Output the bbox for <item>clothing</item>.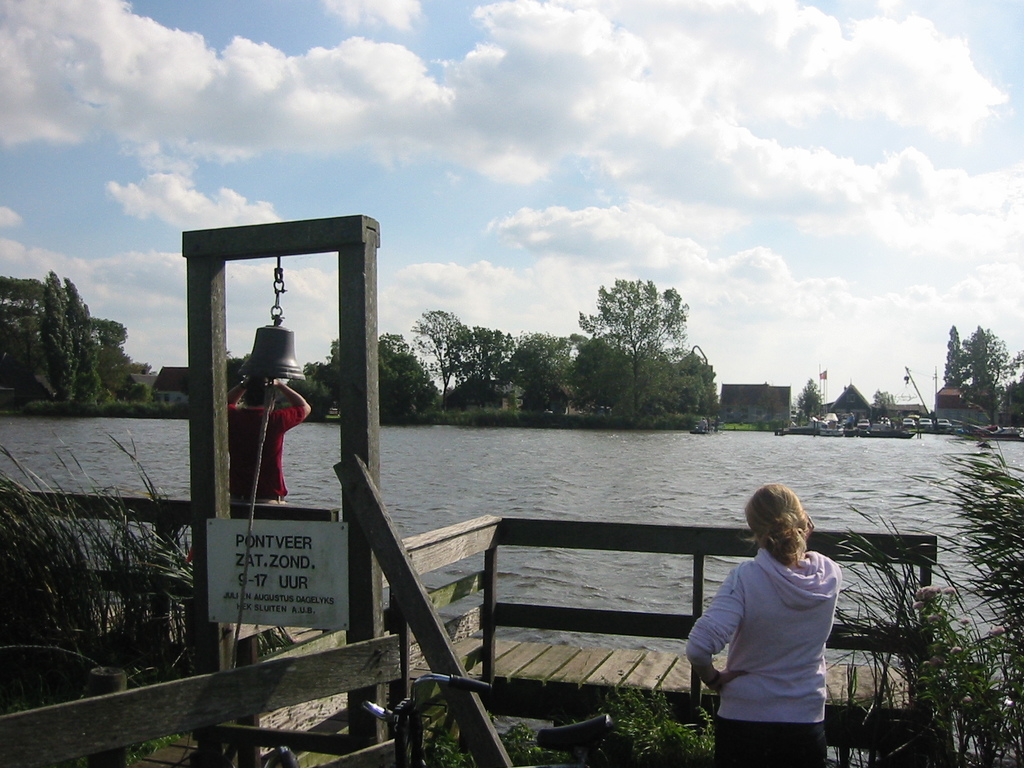
686, 545, 842, 767.
